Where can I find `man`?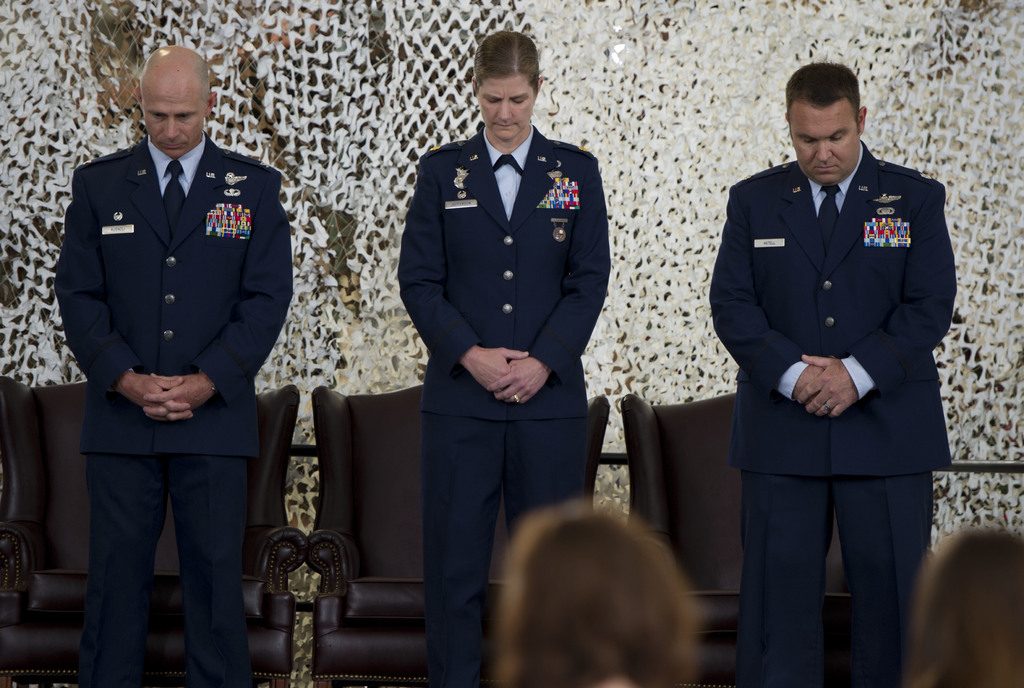
You can find it at 48/45/291/687.
